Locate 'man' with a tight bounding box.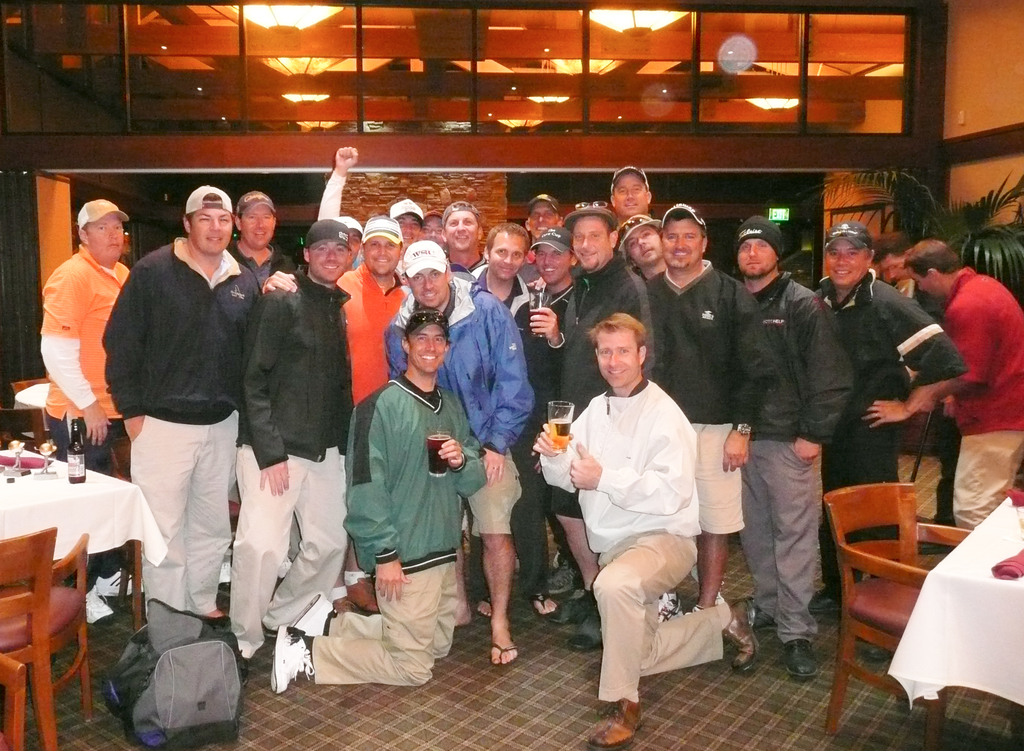
(x1=877, y1=238, x2=950, y2=525).
